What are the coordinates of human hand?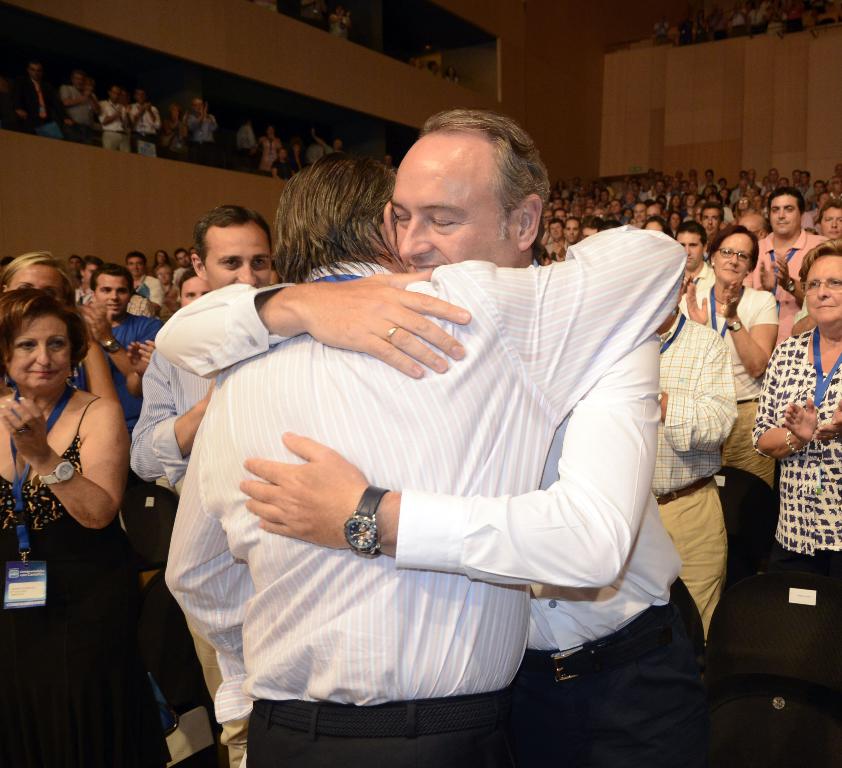
{"x1": 811, "y1": 398, "x2": 841, "y2": 444}.
